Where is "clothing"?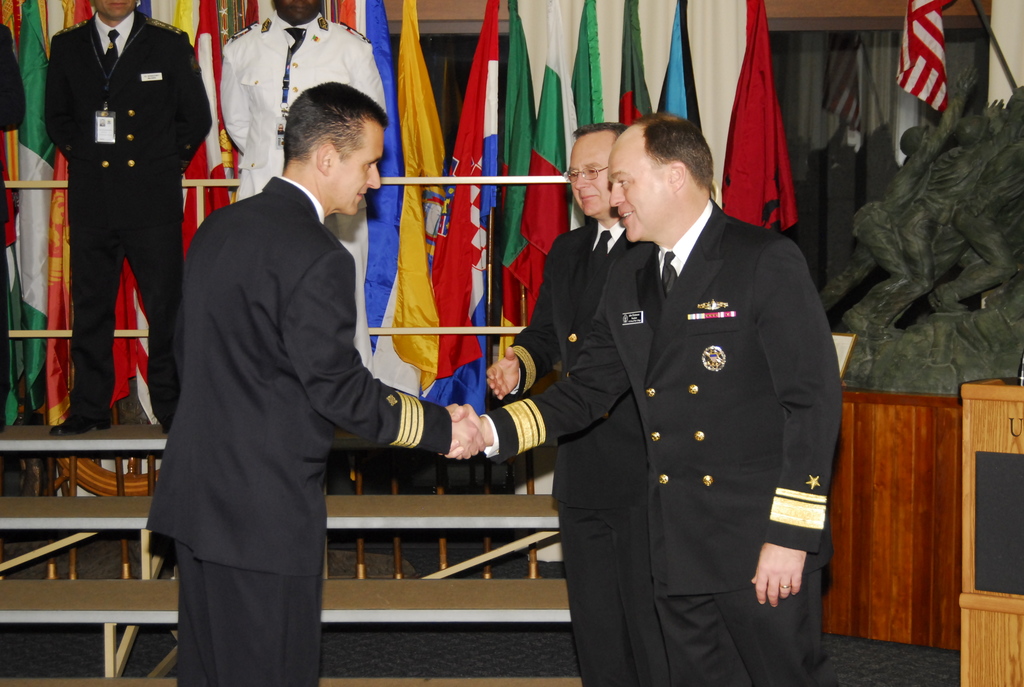
bbox(225, 8, 384, 369).
